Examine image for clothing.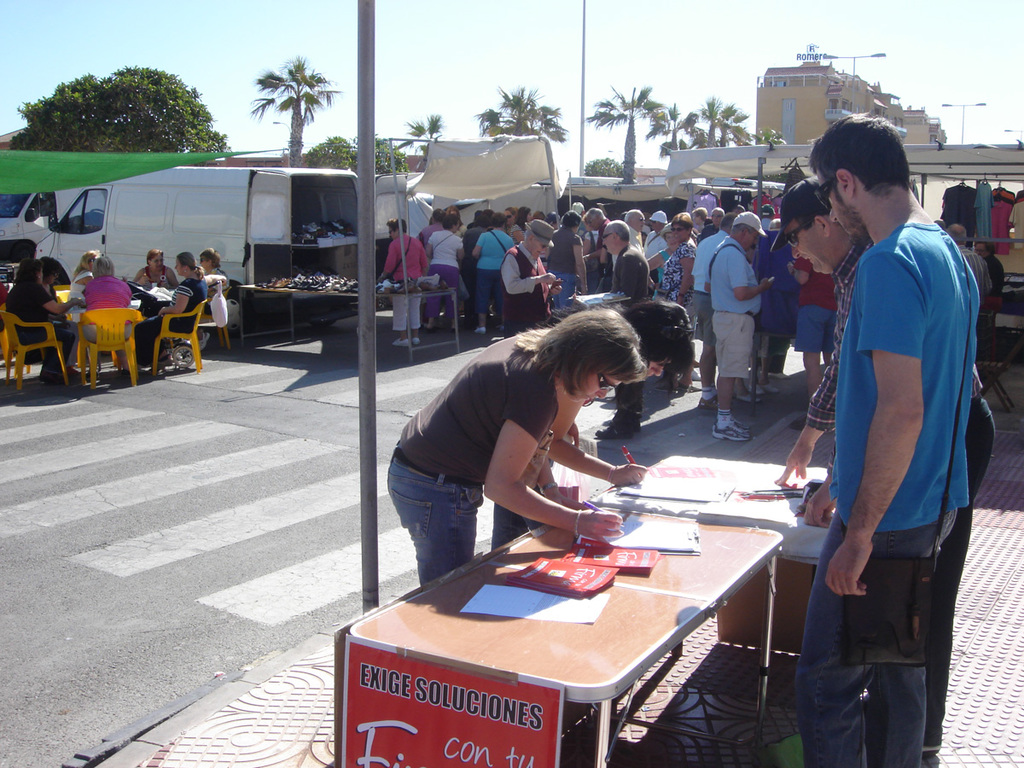
Examination result: <bbox>800, 230, 997, 741</bbox>.
